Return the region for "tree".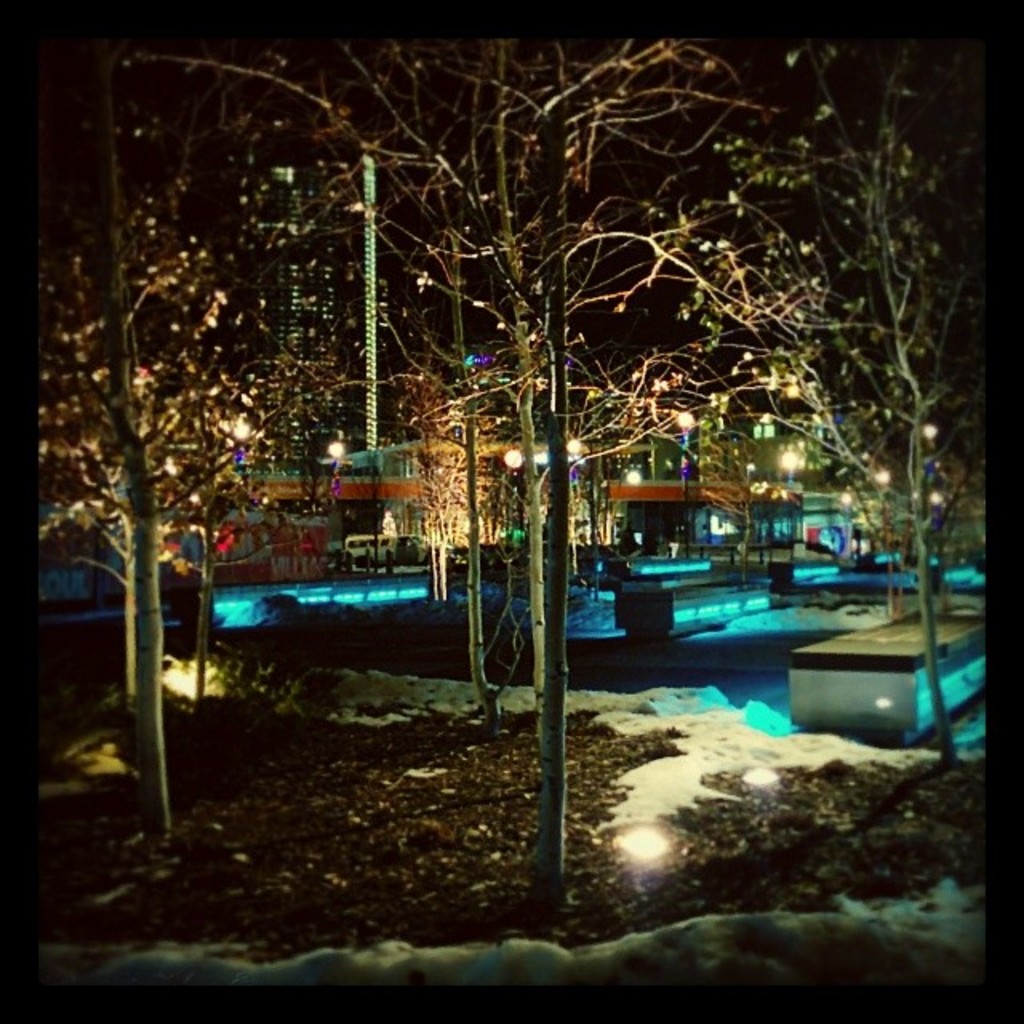
[192,40,808,885].
